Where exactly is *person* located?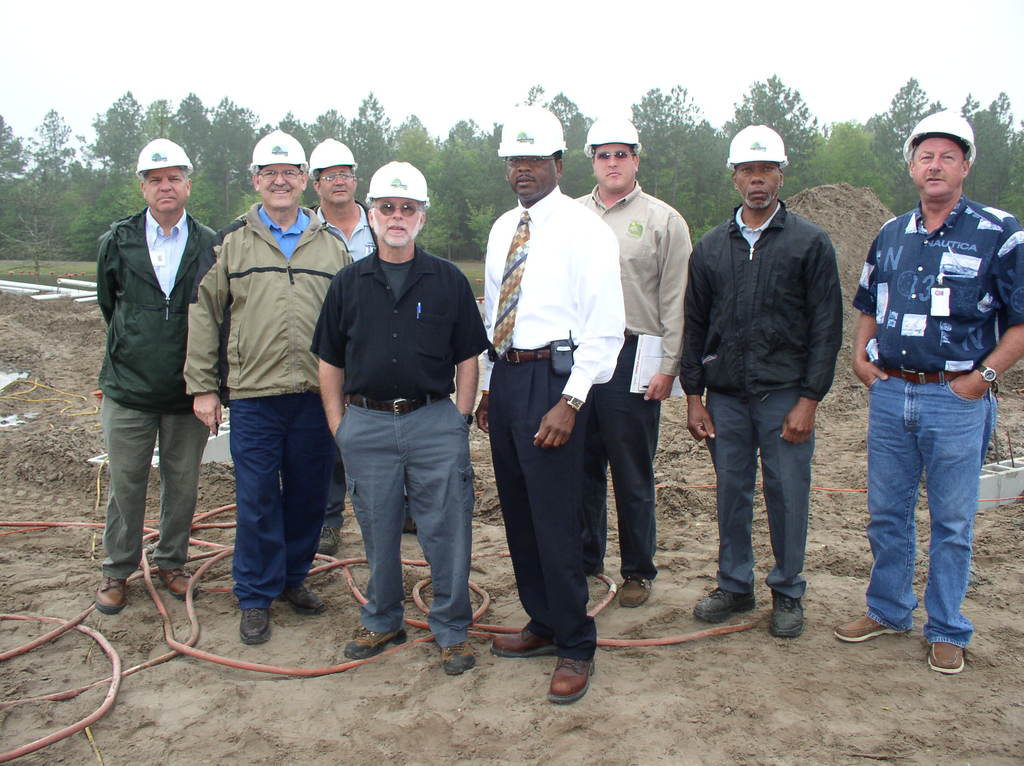
Its bounding box is <region>300, 132, 419, 566</region>.
